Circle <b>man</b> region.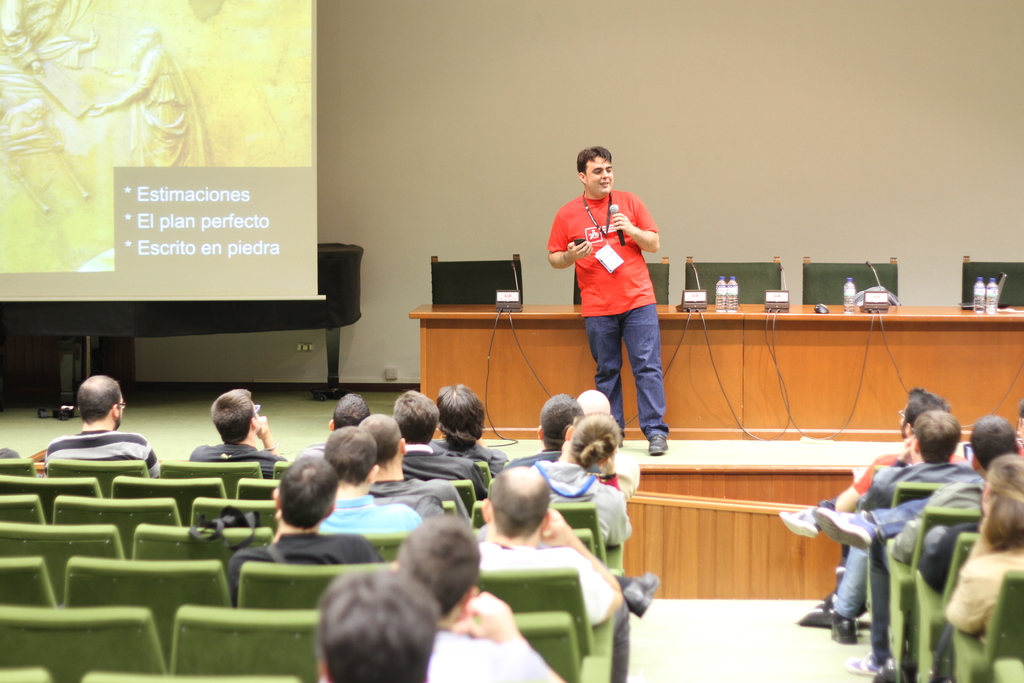
Region: detection(223, 453, 383, 611).
